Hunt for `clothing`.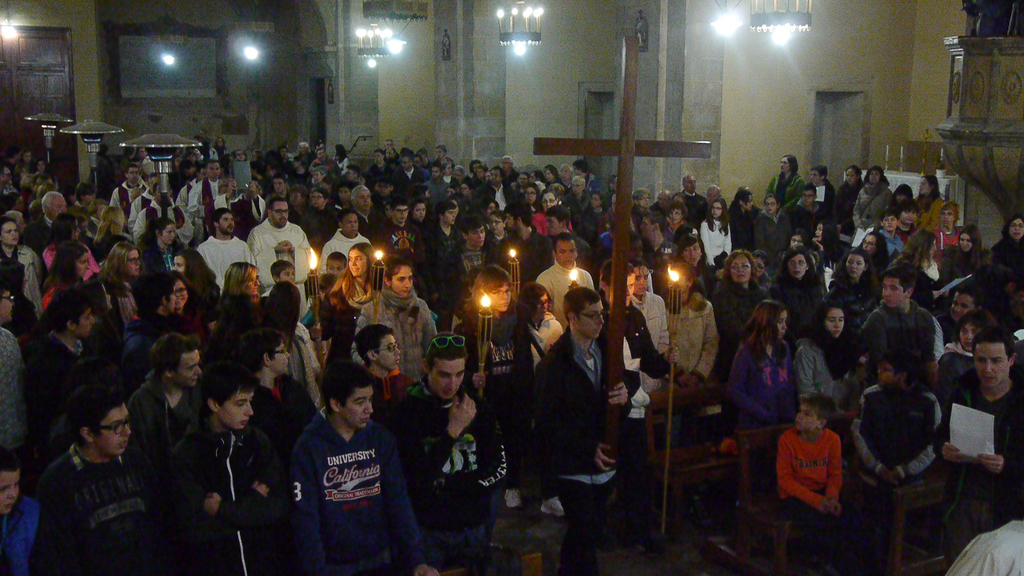
Hunted down at (716,333,805,424).
